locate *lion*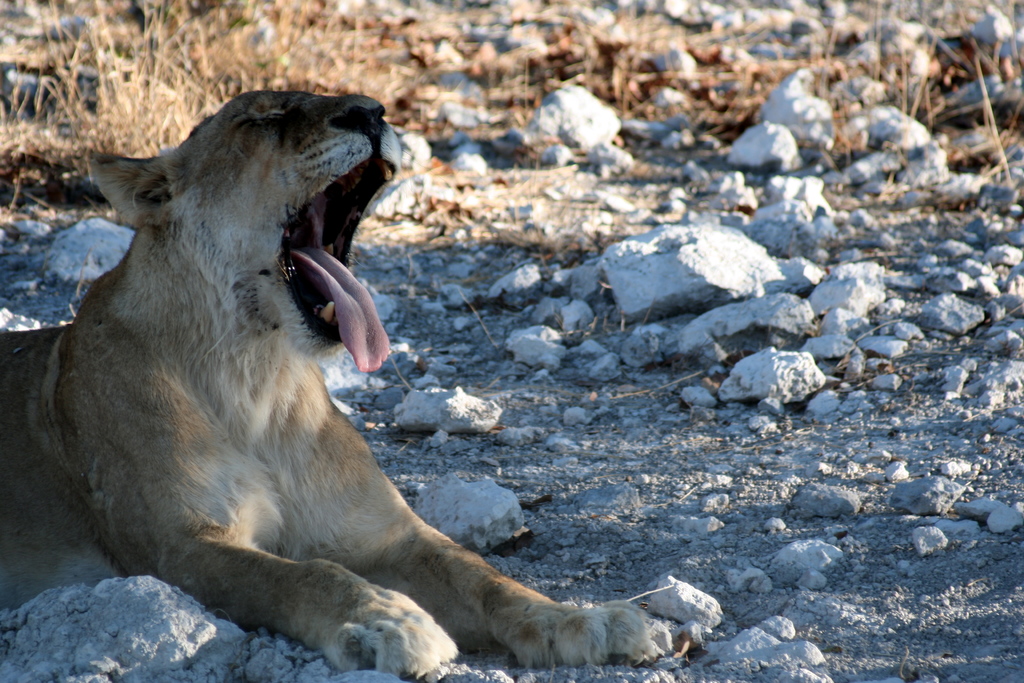
box=[0, 85, 679, 682]
